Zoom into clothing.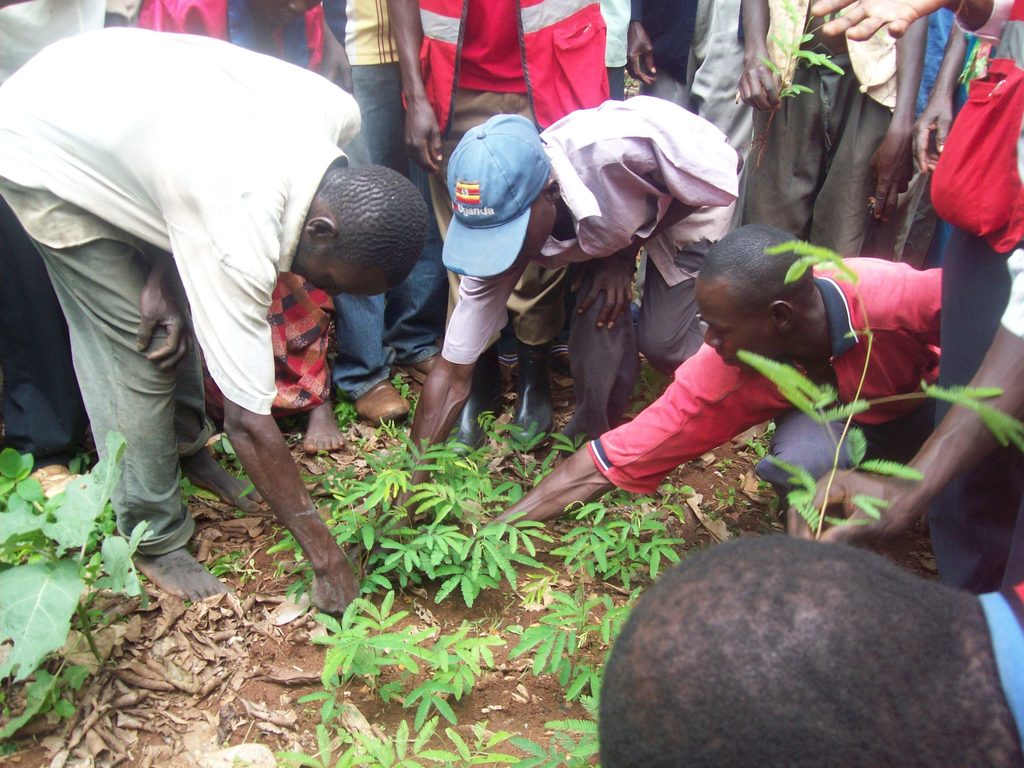
Zoom target: left=116, top=0, right=327, bottom=440.
